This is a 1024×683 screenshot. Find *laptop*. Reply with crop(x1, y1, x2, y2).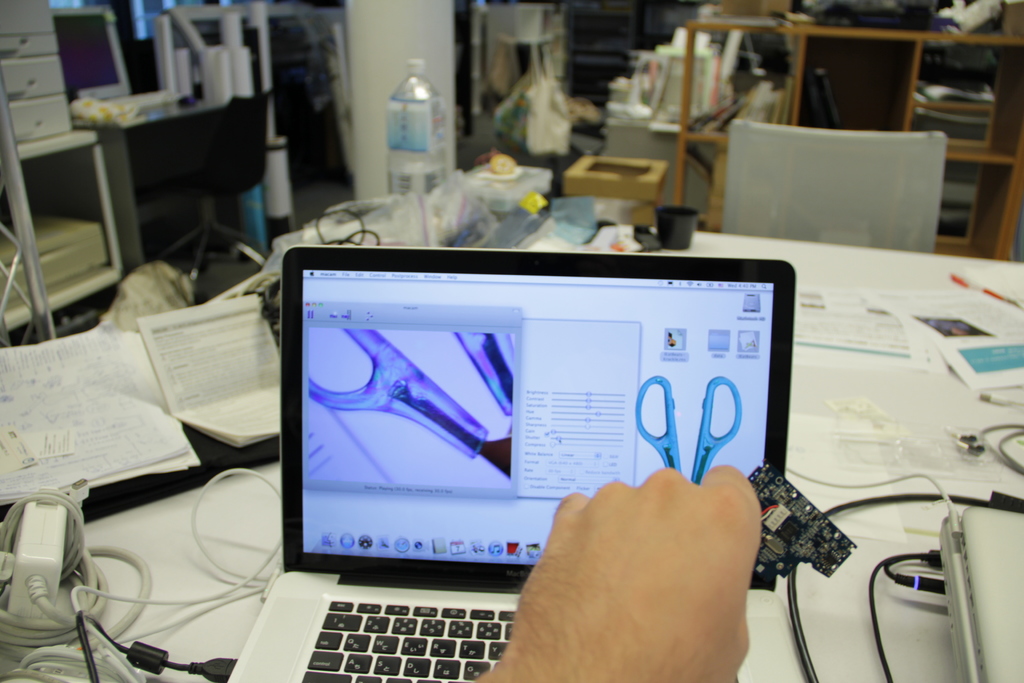
crop(191, 244, 776, 682).
